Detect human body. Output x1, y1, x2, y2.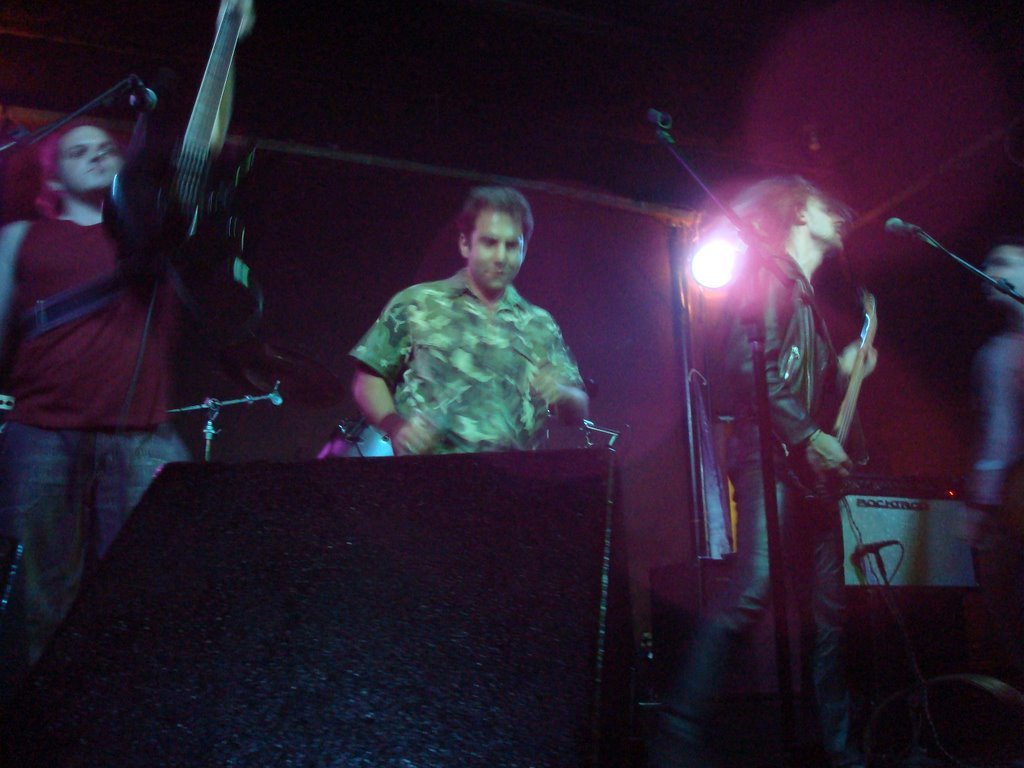
353, 188, 594, 485.
